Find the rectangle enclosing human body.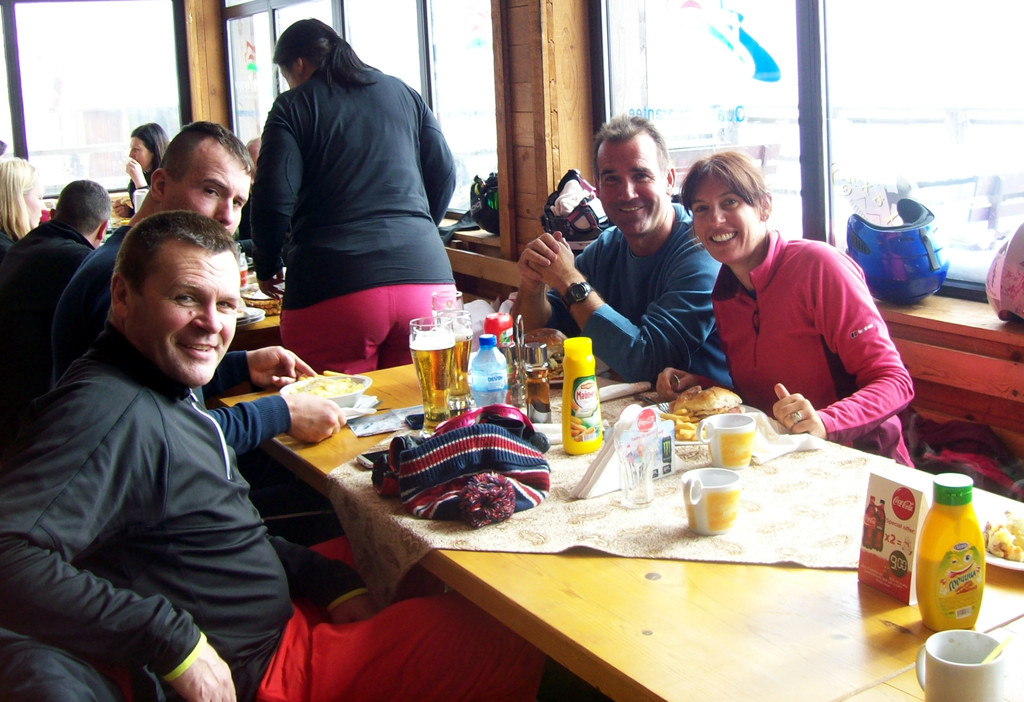
left=0, top=229, right=14, bottom=258.
